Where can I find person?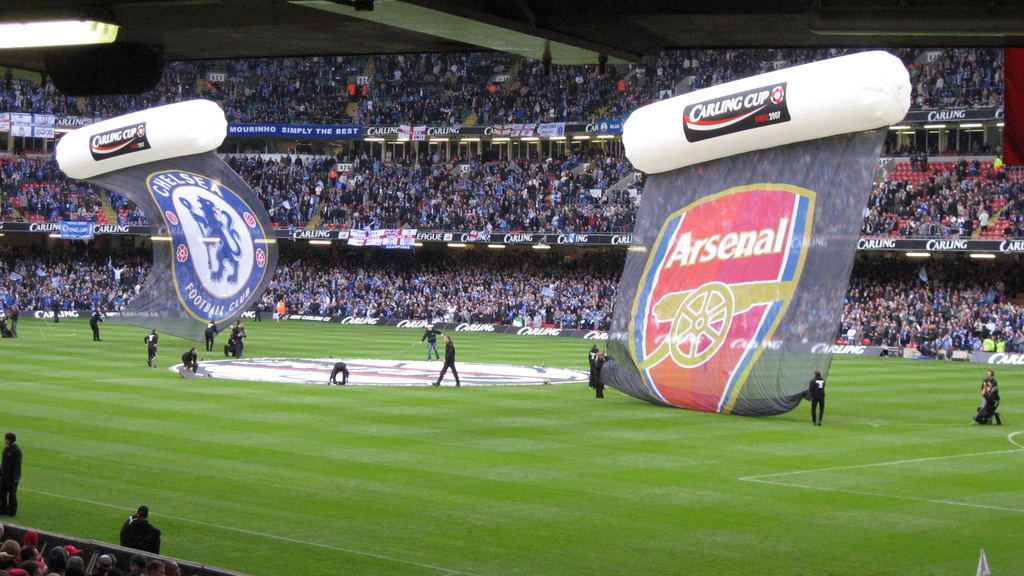
You can find it at <bbox>978, 376, 1003, 428</bbox>.
